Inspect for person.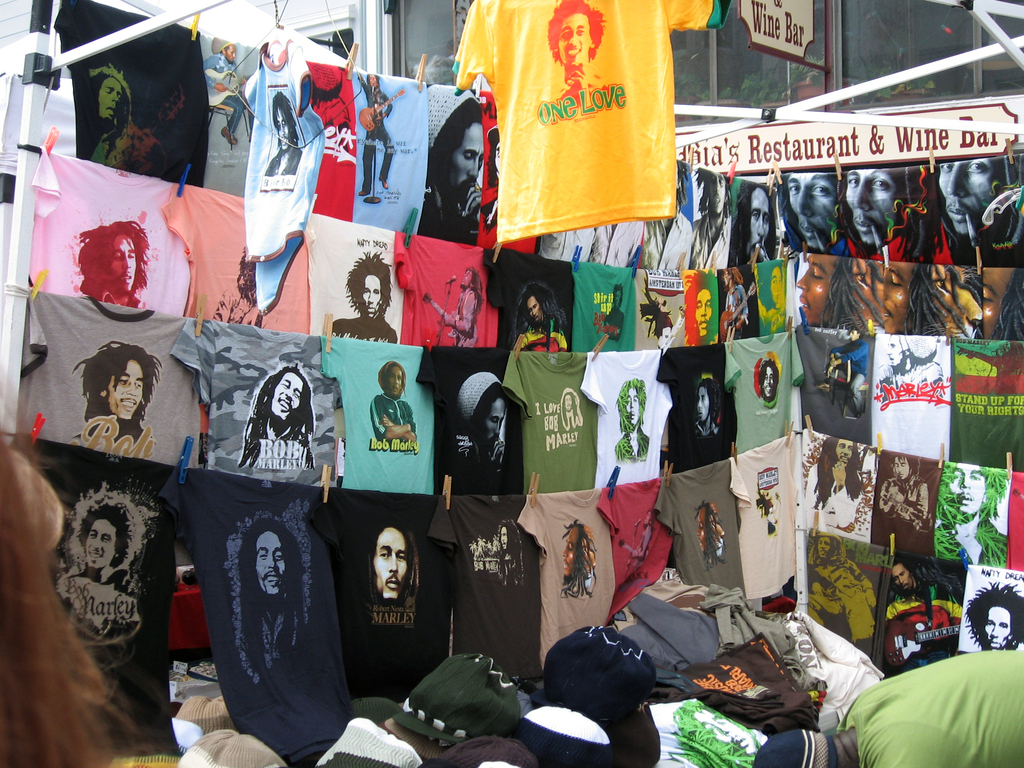
Inspection: BBox(49, 495, 142, 637).
